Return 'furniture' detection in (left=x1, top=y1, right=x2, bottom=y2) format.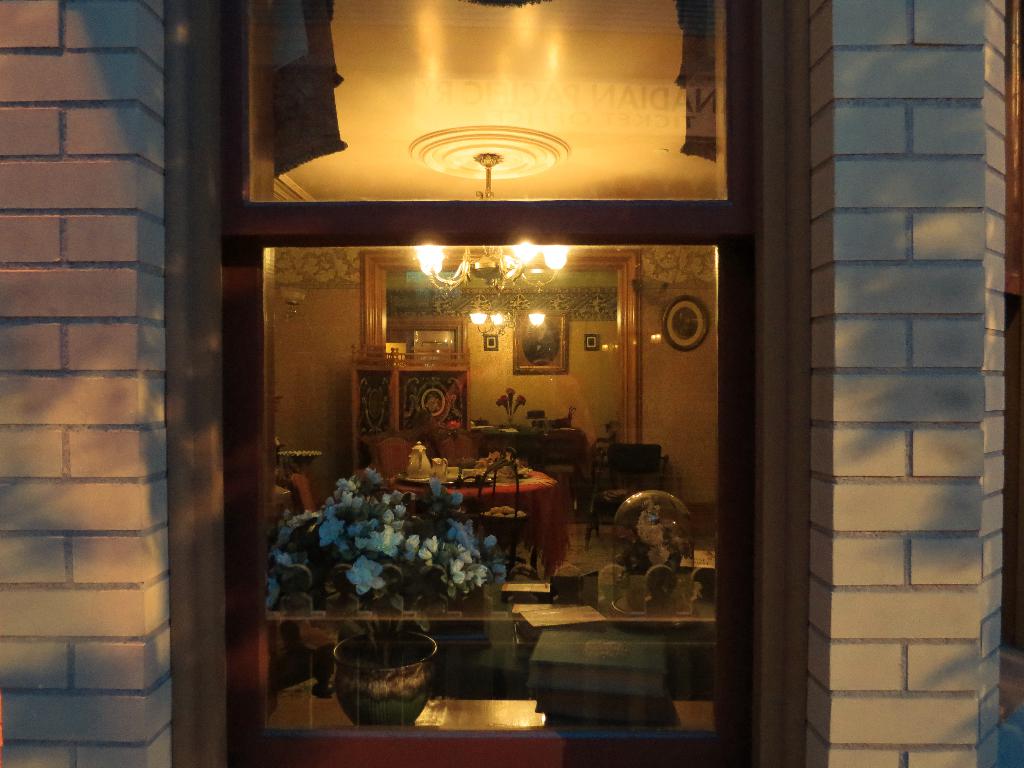
(left=584, top=445, right=671, bottom=556).
